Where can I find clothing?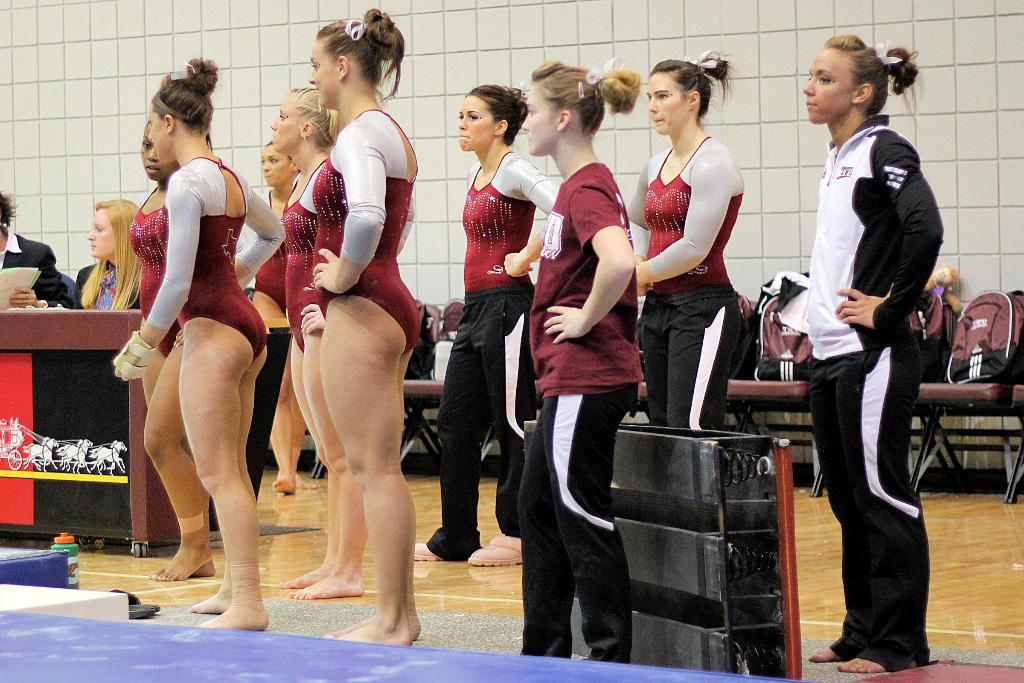
You can find it at [424,146,539,565].
